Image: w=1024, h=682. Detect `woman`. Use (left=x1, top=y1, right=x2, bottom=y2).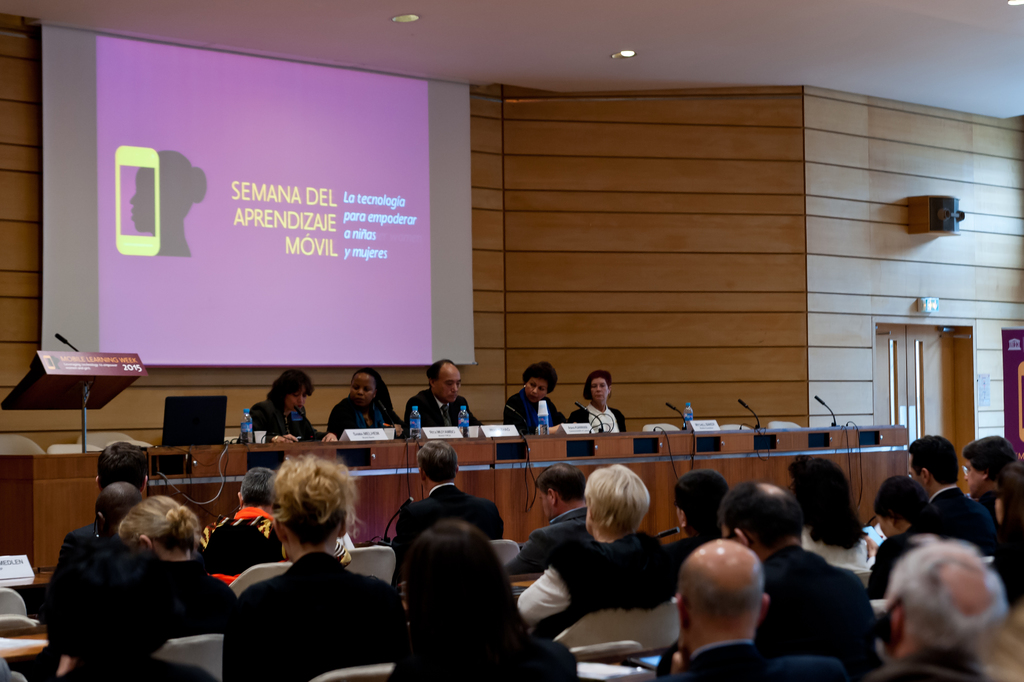
(left=504, top=358, right=570, bottom=440).
